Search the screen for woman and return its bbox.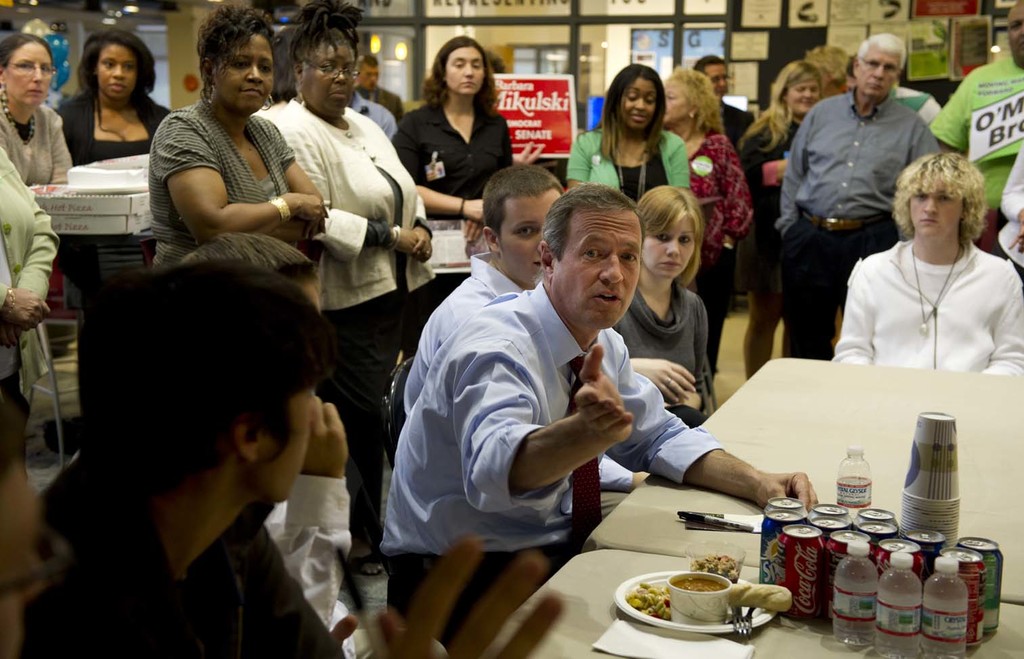
Found: (x1=146, y1=0, x2=329, y2=274).
